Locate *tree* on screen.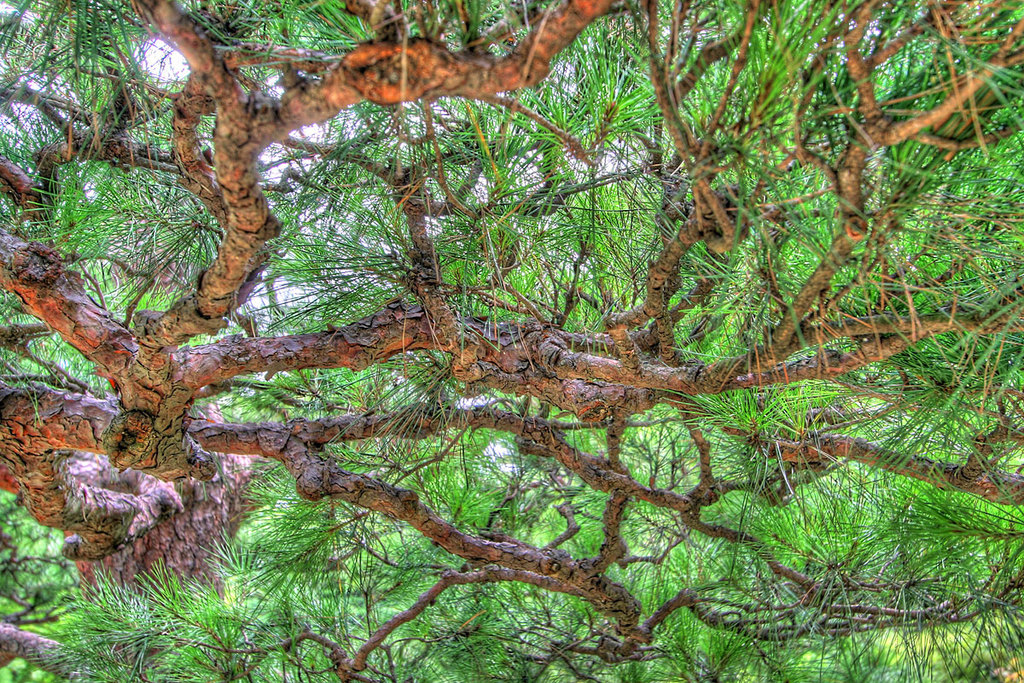
On screen at bbox=[0, 0, 1023, 682].
